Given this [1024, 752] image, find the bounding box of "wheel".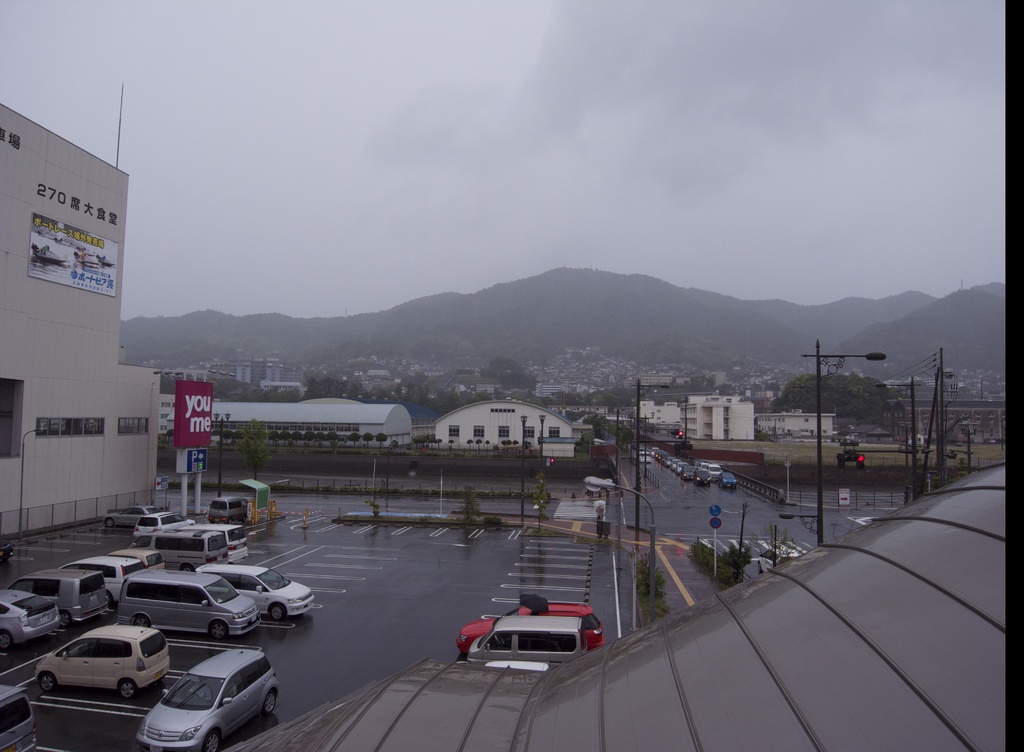
bbox(0, 630, 13, 650).
